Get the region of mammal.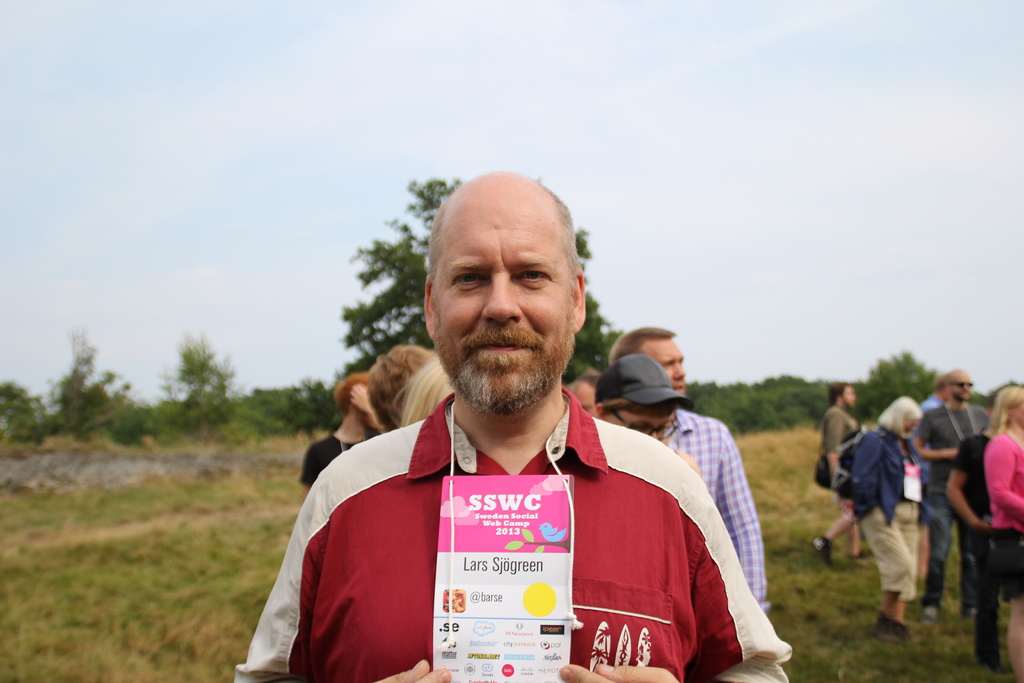
<bbox>567, 366, 609, 418</bbox>.
